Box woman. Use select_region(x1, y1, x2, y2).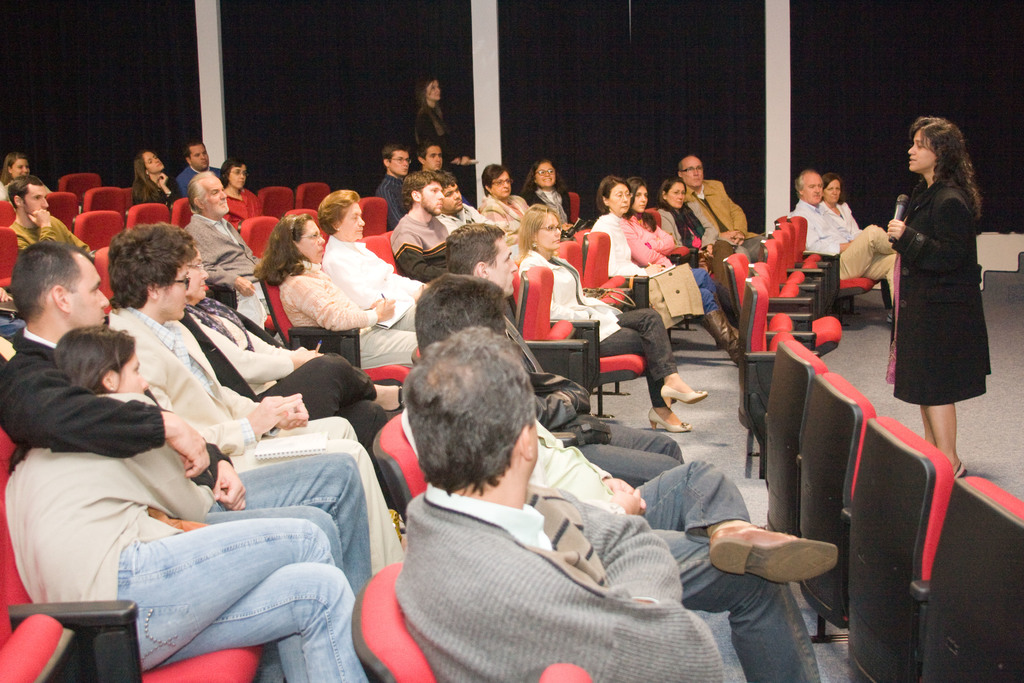
select_region(816, 174, 871, 242).
